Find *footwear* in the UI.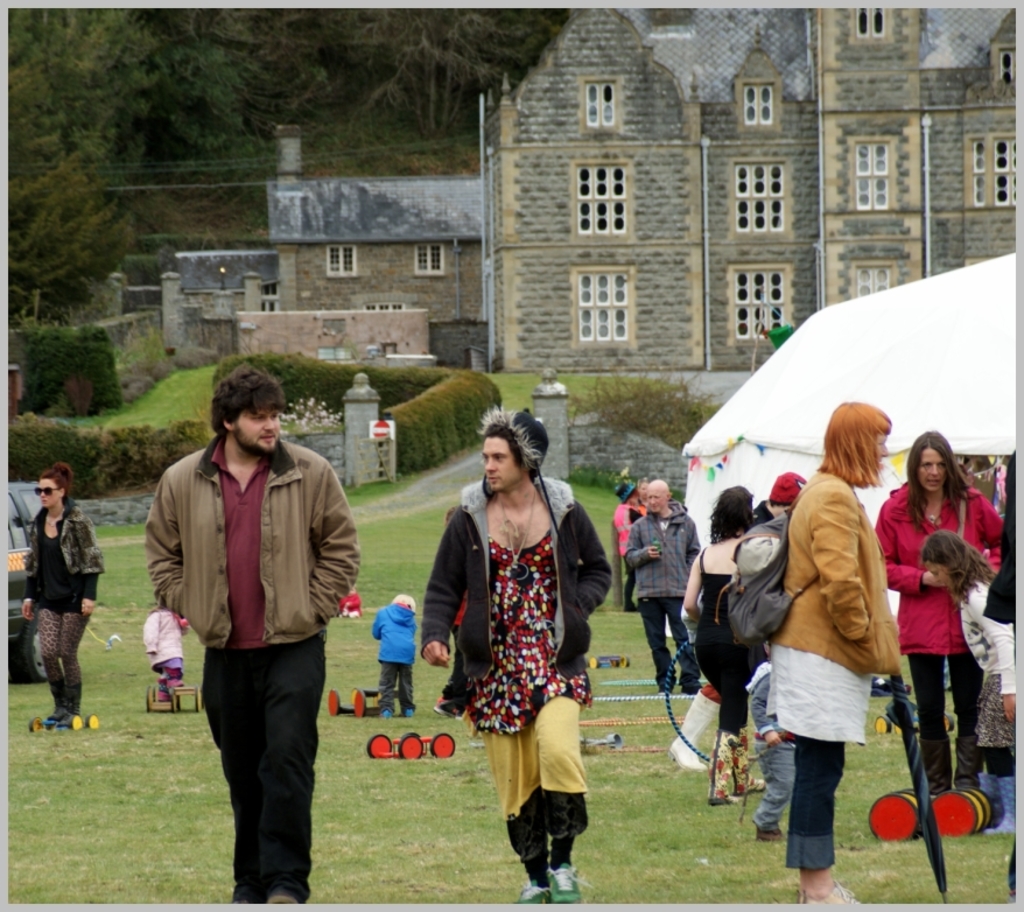
UI element at BBox(402, 704, 419, 721).
